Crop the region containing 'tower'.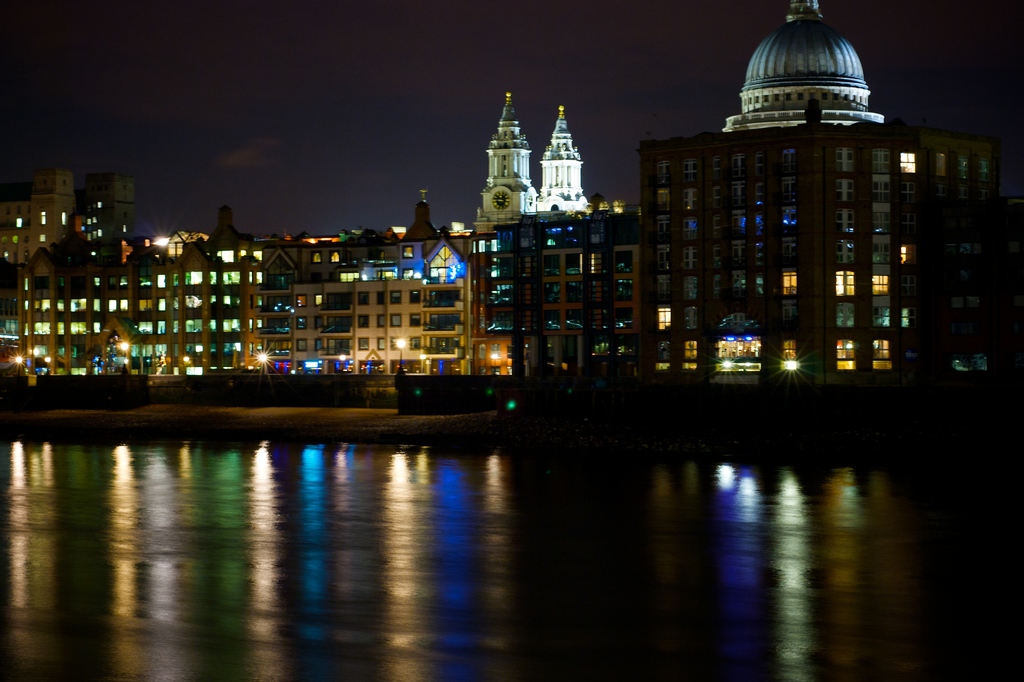
Crop region: x1=540 y1=106 x2=590 y2=210.
